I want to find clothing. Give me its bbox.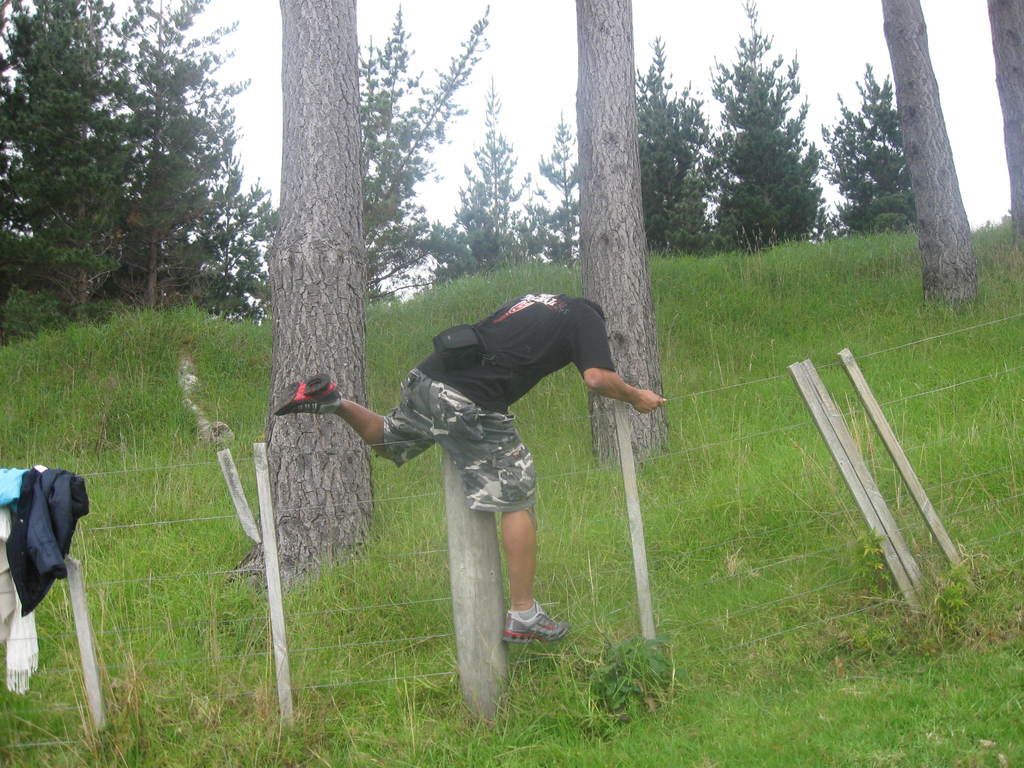
<box>0,465,90,637</box>.
